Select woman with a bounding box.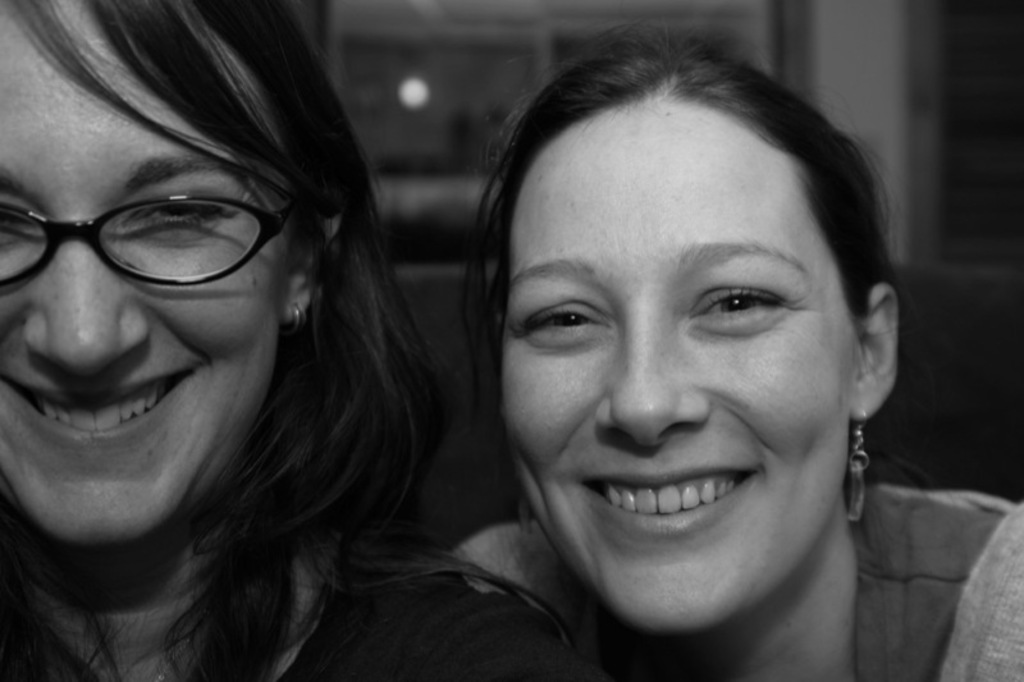
339/24/1011/681.
